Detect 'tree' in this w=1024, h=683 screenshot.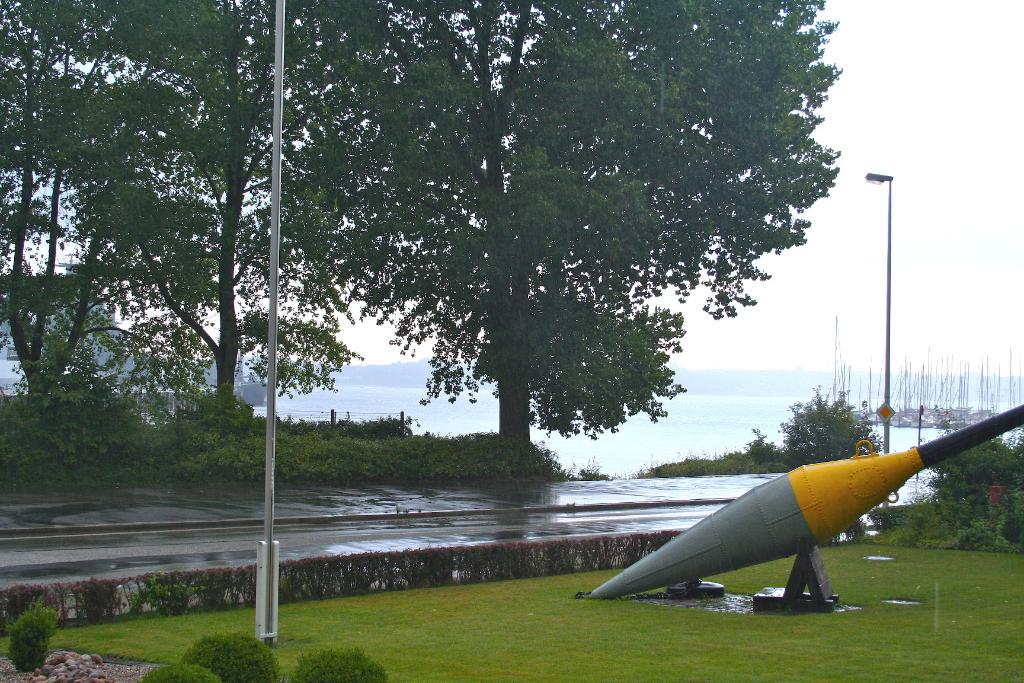
Detection: select_region(0, 0, 212, 414).
